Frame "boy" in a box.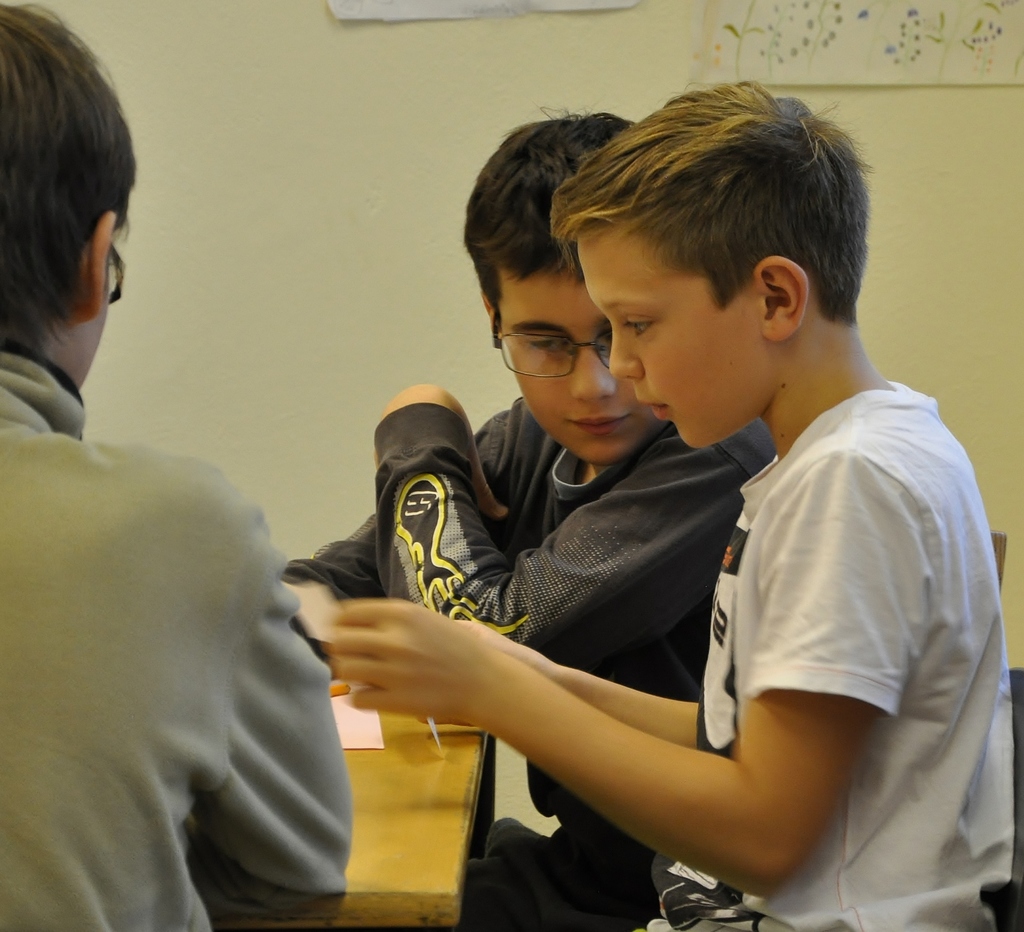
283 111 774 931.
